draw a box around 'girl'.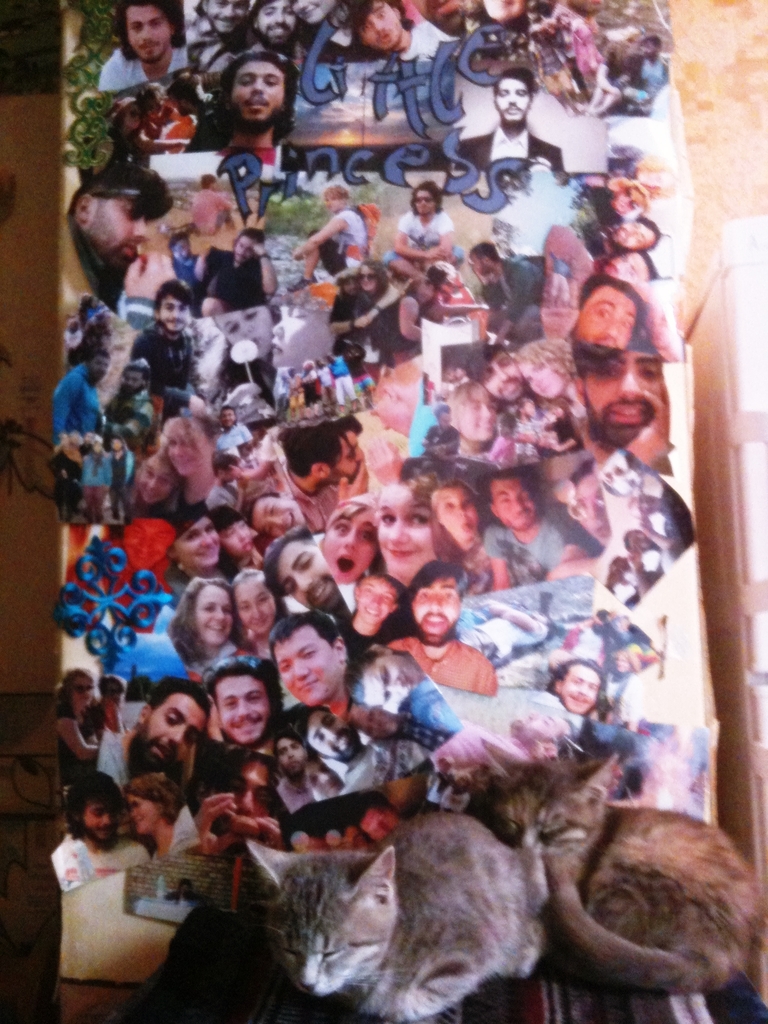
box(223, 568, 285, 653).
